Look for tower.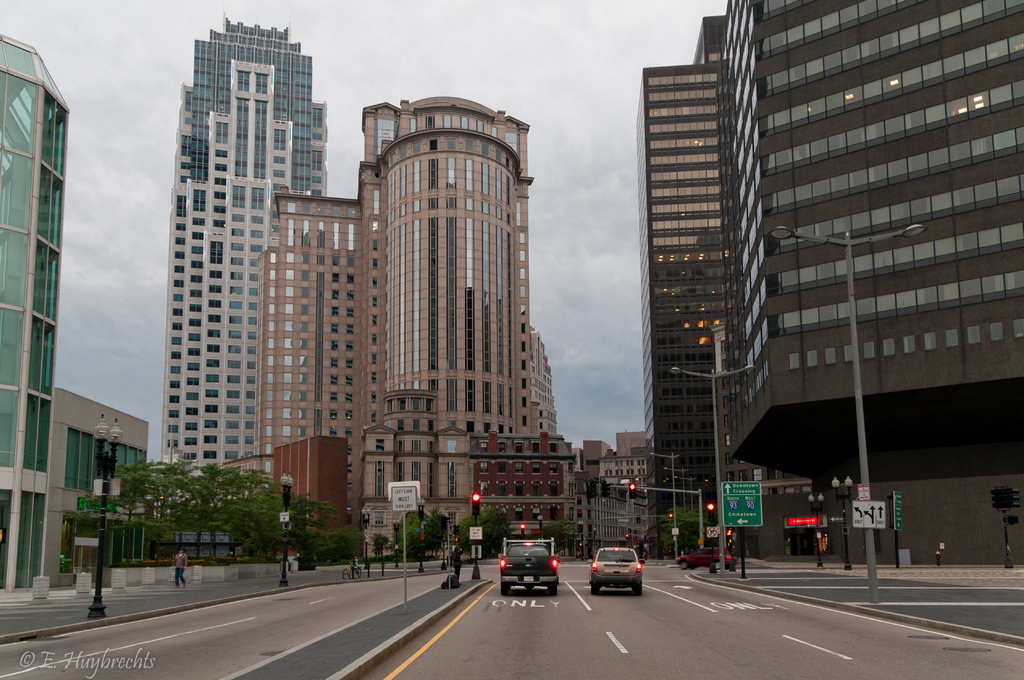
Found: [x1=536, y1=328, x2=556, y2=435].
